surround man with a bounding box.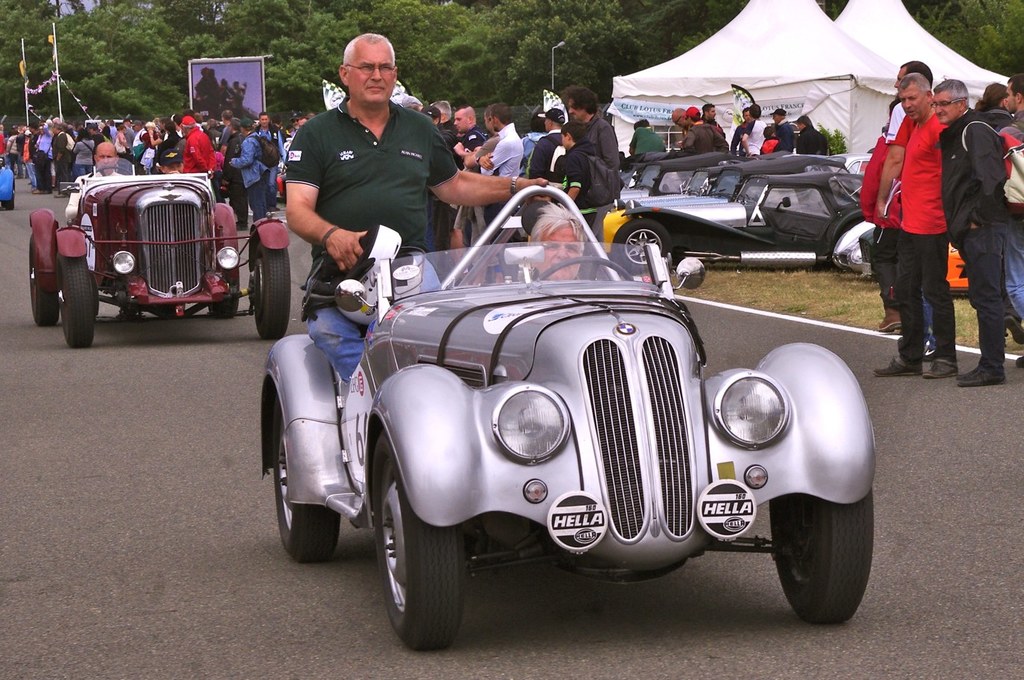
{"left": 761, "top": 106, "right": 797, "bottom": 155}.
